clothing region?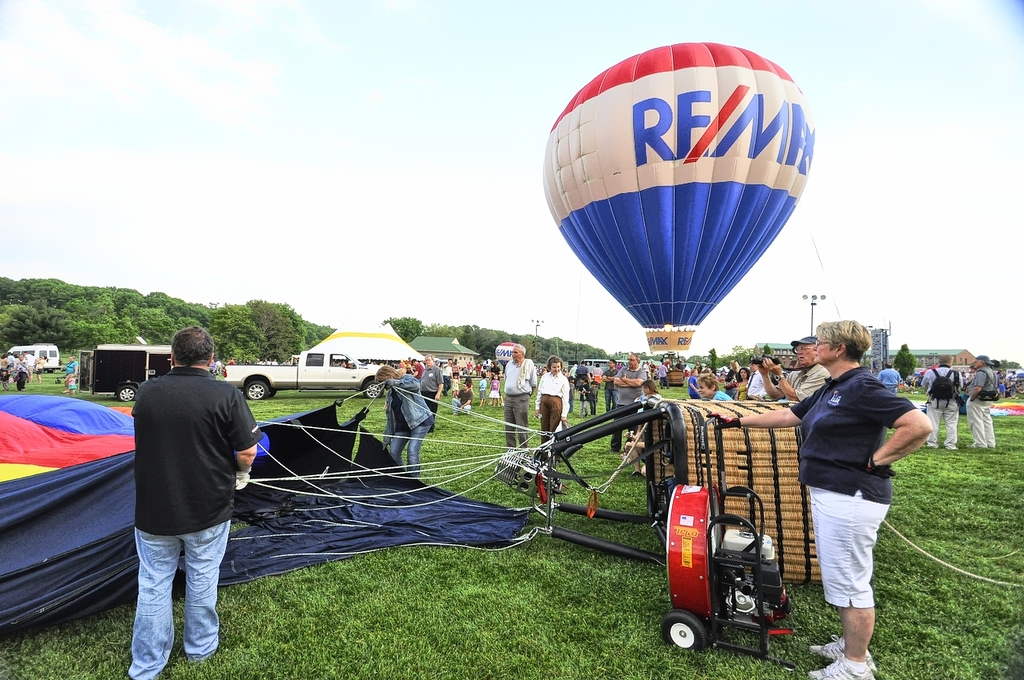
(left=736, top=382, right=748, bottom=401)
